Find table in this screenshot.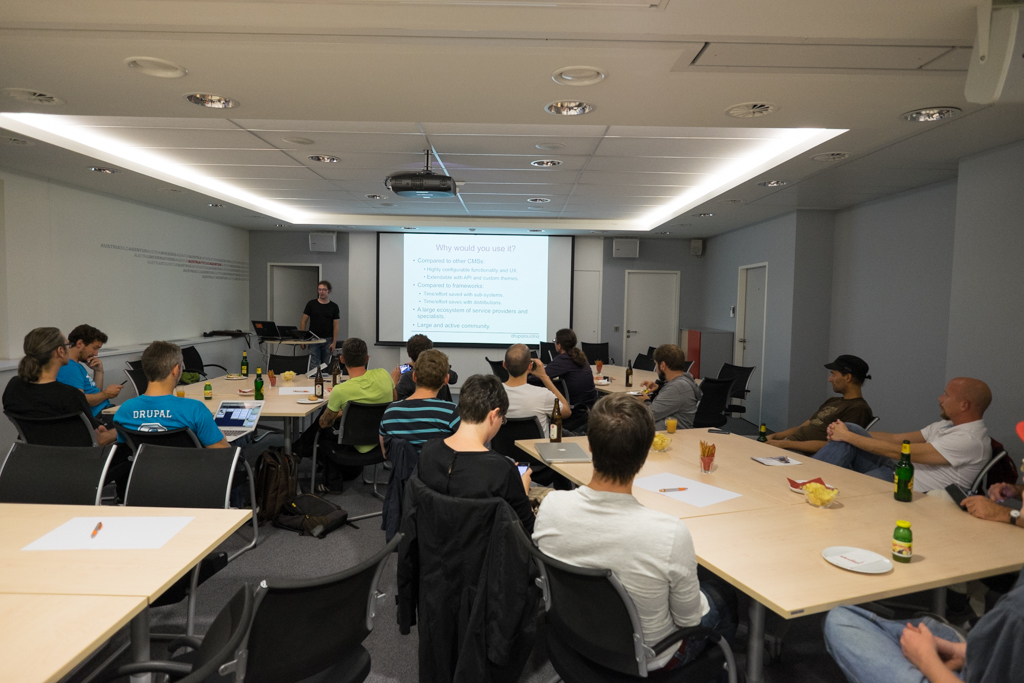
The bounding box for table is {"x1": 509, "y1": 426, "x2": 1023, "y2": 682}.
